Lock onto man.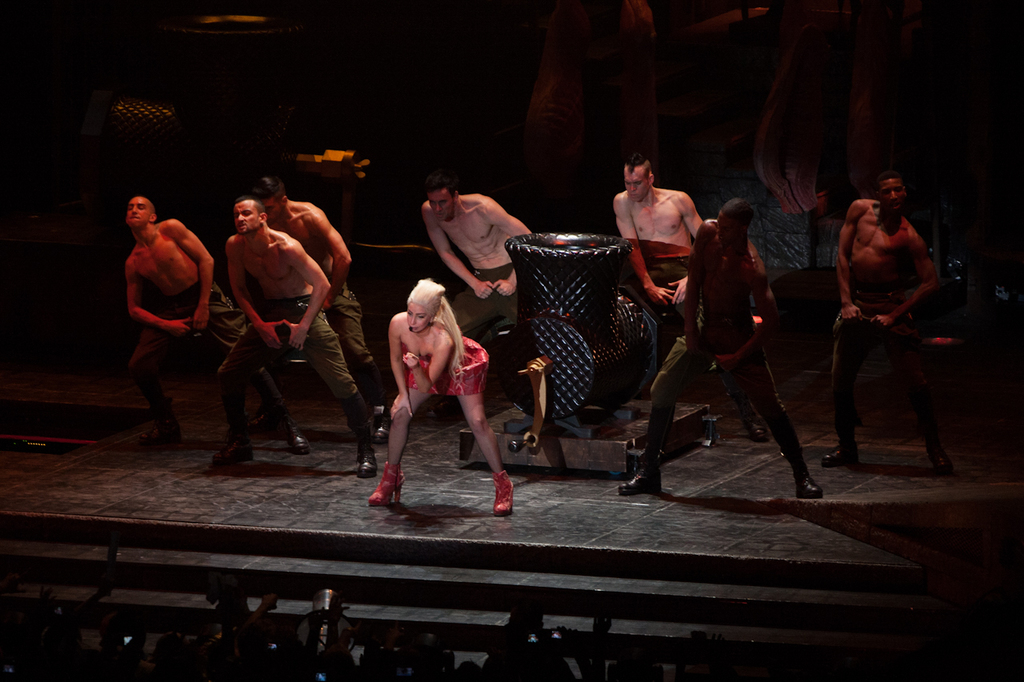
Locked: l=612, t=189, r=831, b=497.
